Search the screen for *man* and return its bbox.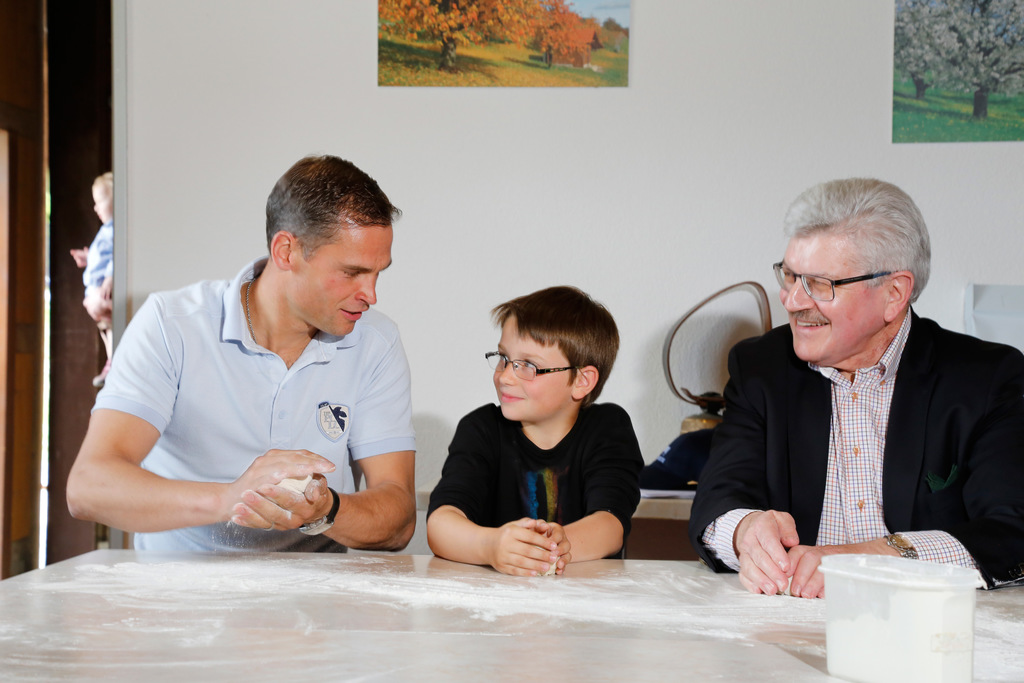
Found: 687/174/1023/603.
